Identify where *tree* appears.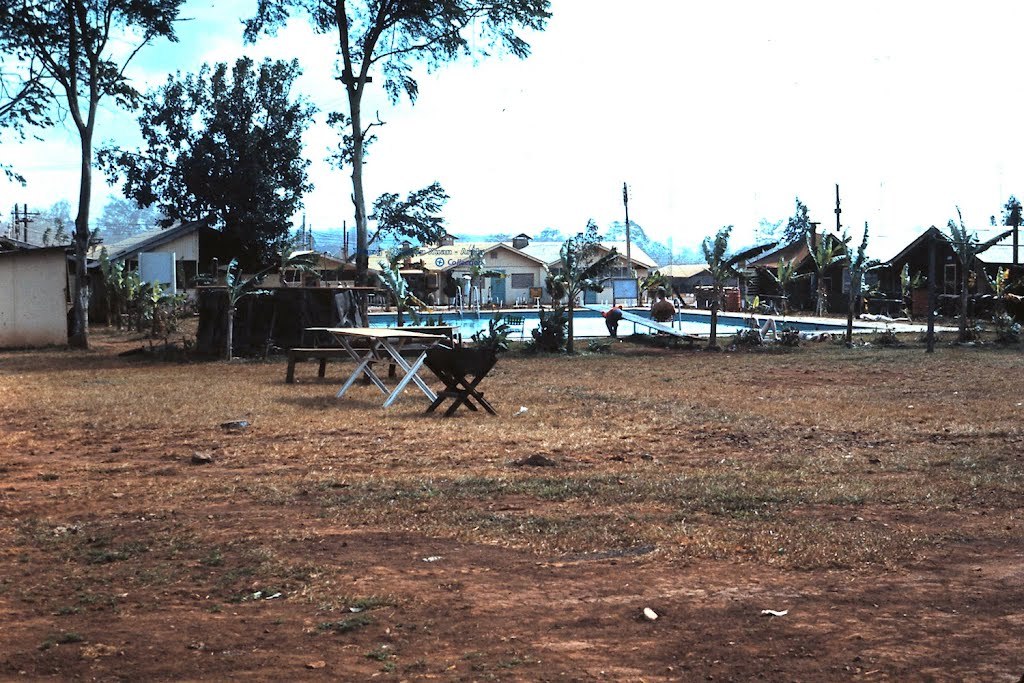
Appears at [left=242, top=0, right=556, bottom=327].
